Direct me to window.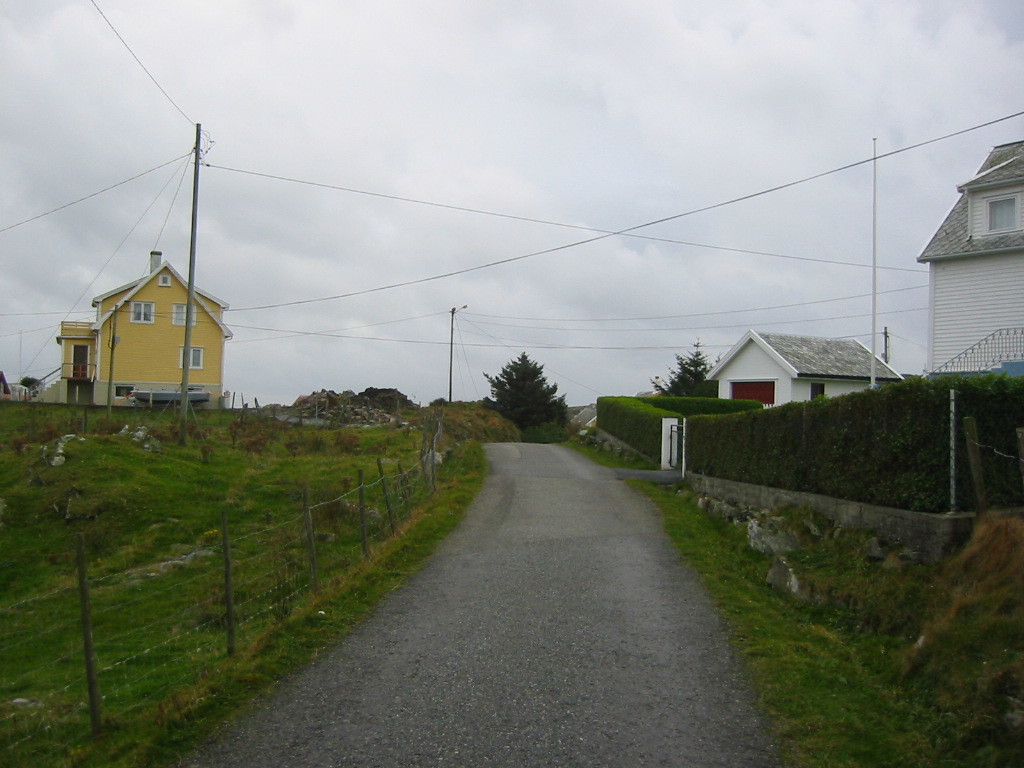
Direction: {"left": 990, "top": 200, "right": 1018, "bottom": 229}.
